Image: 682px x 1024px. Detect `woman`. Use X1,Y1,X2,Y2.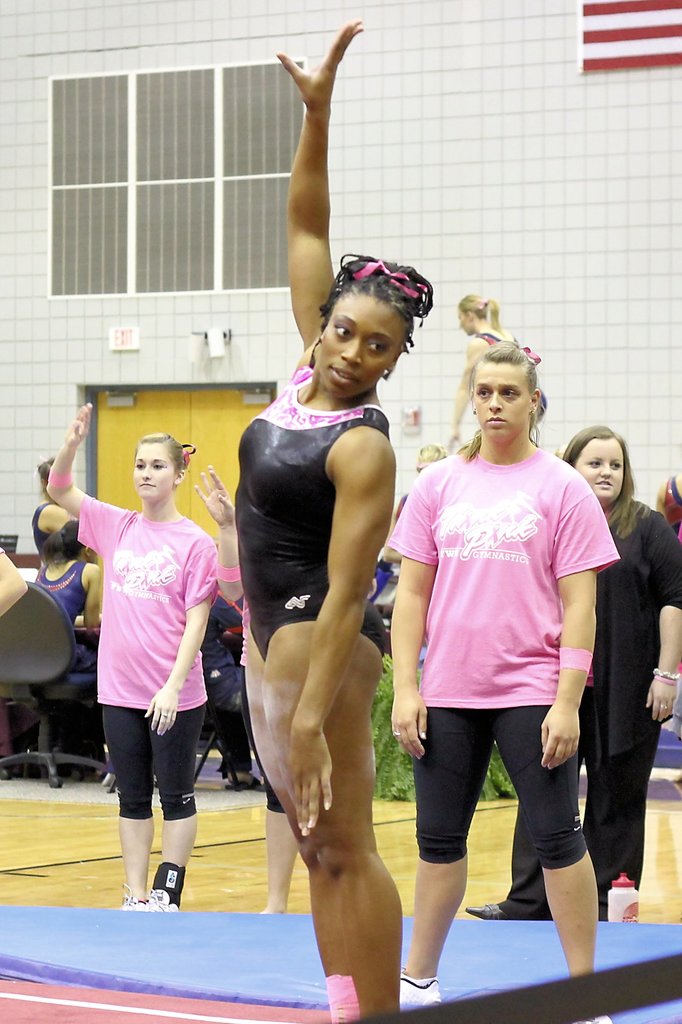
35,521,101,783.
